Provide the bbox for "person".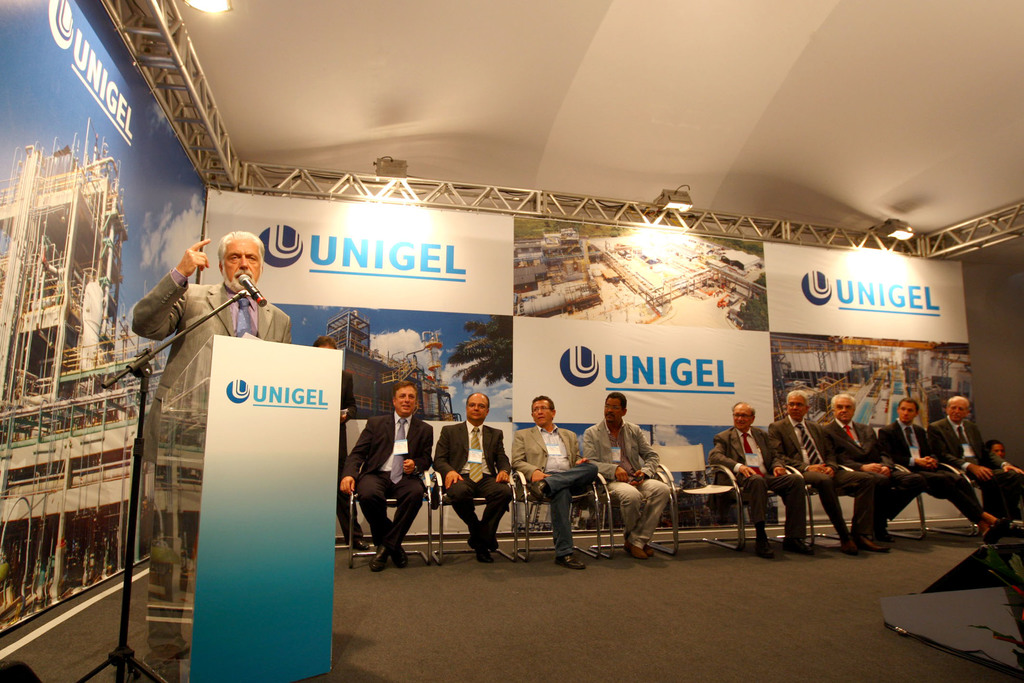
509/397/597/555.
